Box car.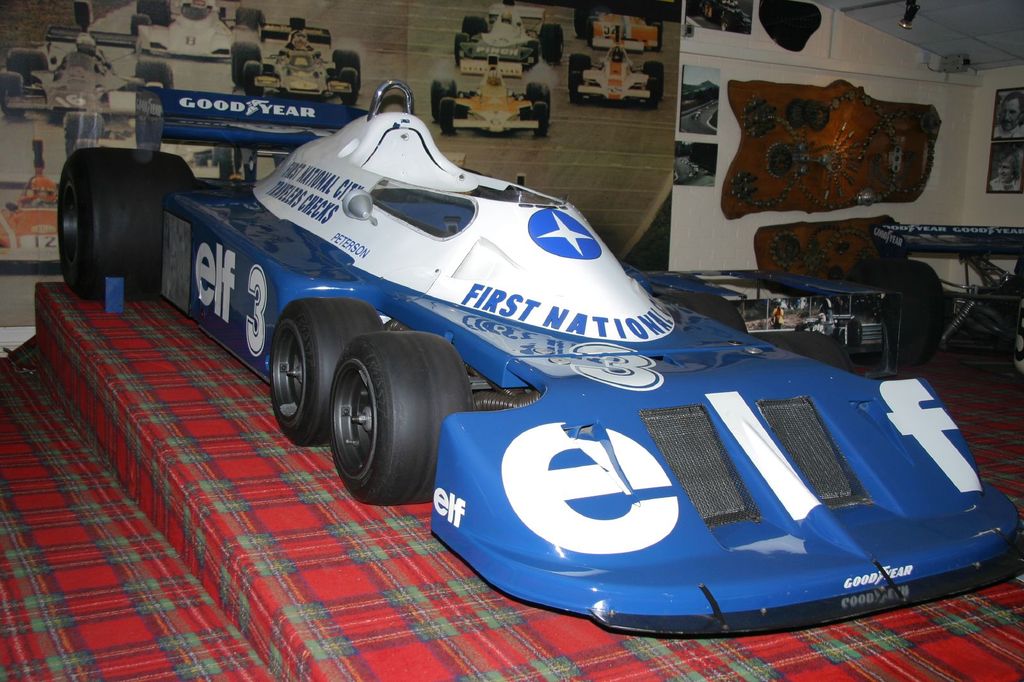
box=[49, 77, 1023, 640].
